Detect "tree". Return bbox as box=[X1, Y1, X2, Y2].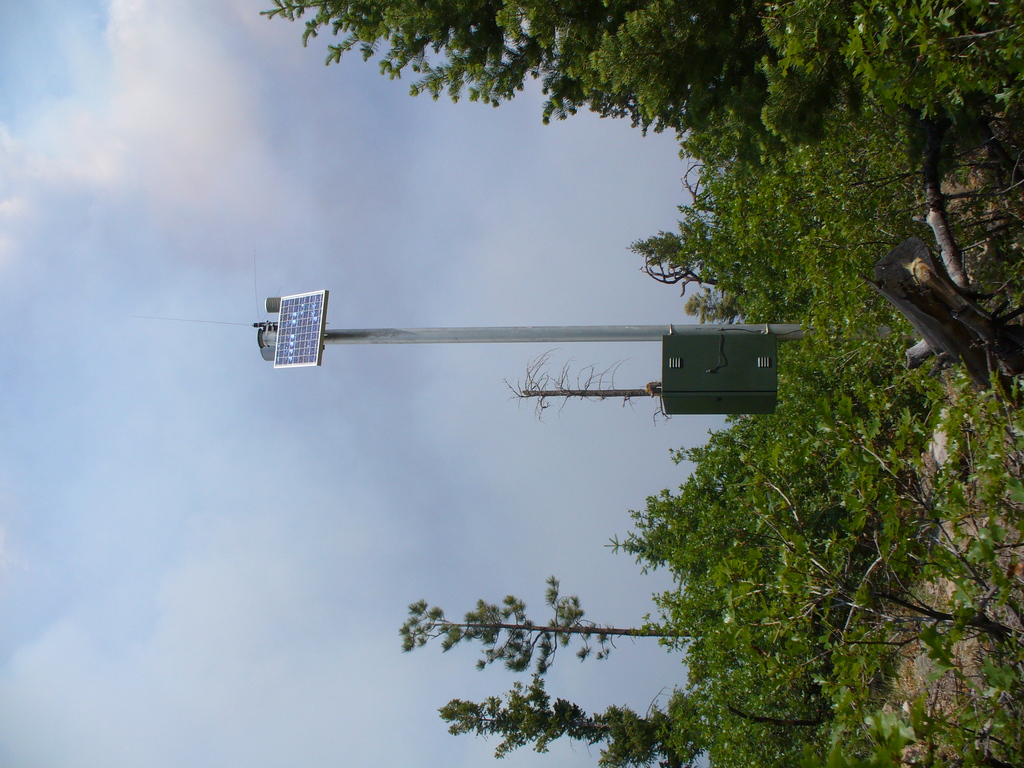
box=[627, 221, 714, 262].
